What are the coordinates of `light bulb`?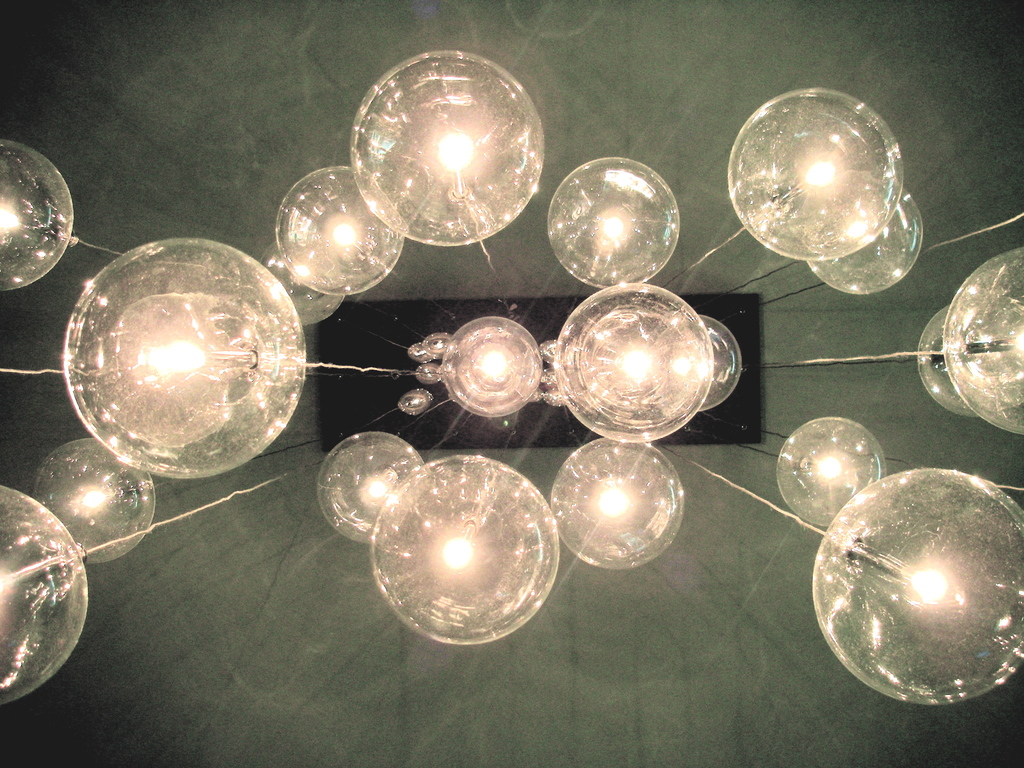
bbox=(806, 188, 925, 295).
